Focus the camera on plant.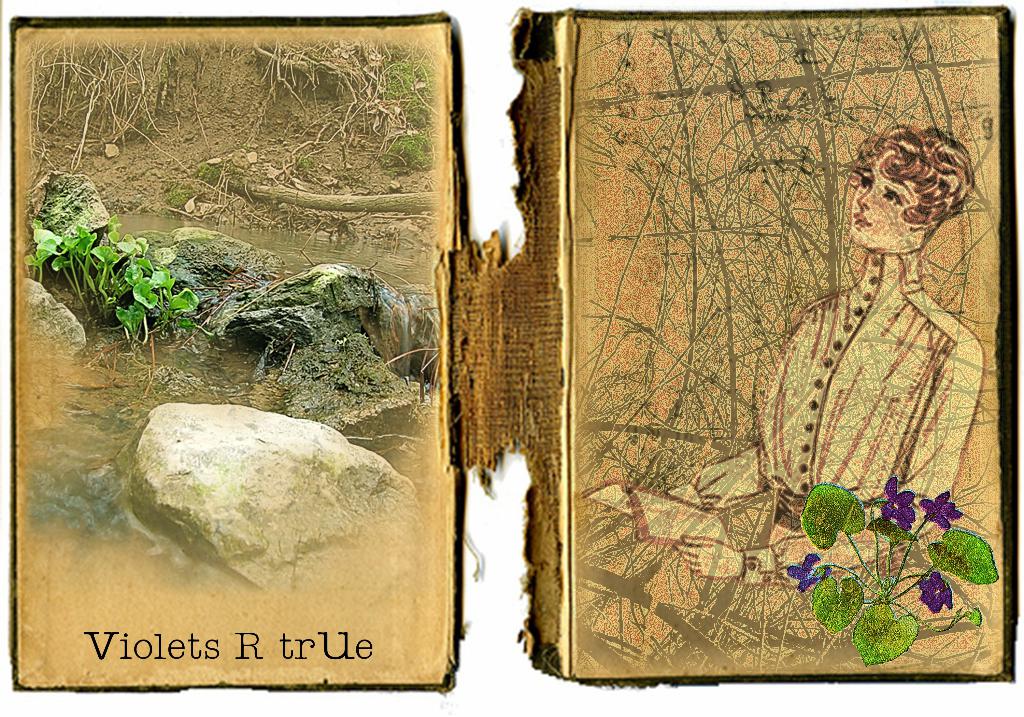
Focus region: x1=378 y1=111 x2=431 y2=177.
